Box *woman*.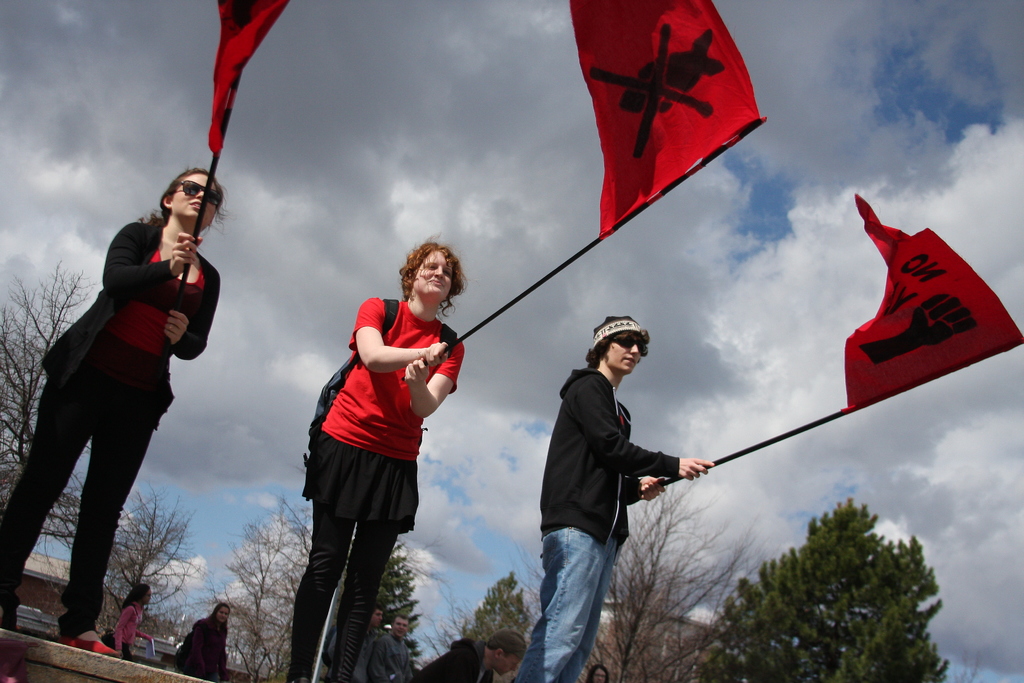
BBox(171, 595, 236, 682).
